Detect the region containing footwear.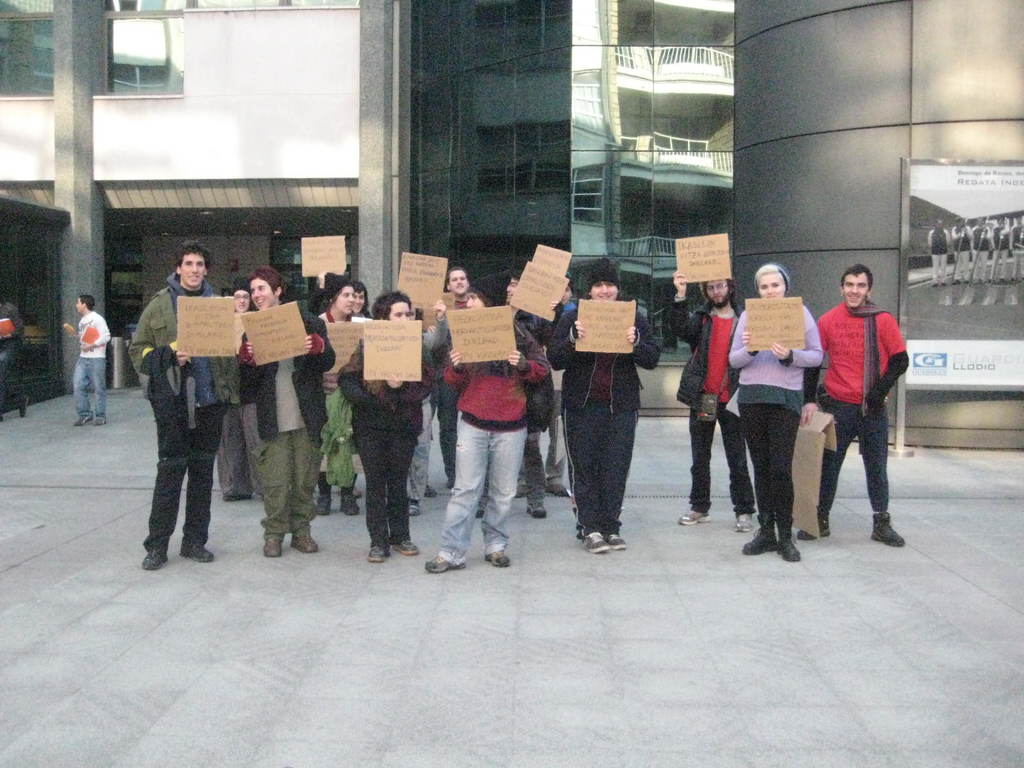
box=[513, 490, 521, 496].
